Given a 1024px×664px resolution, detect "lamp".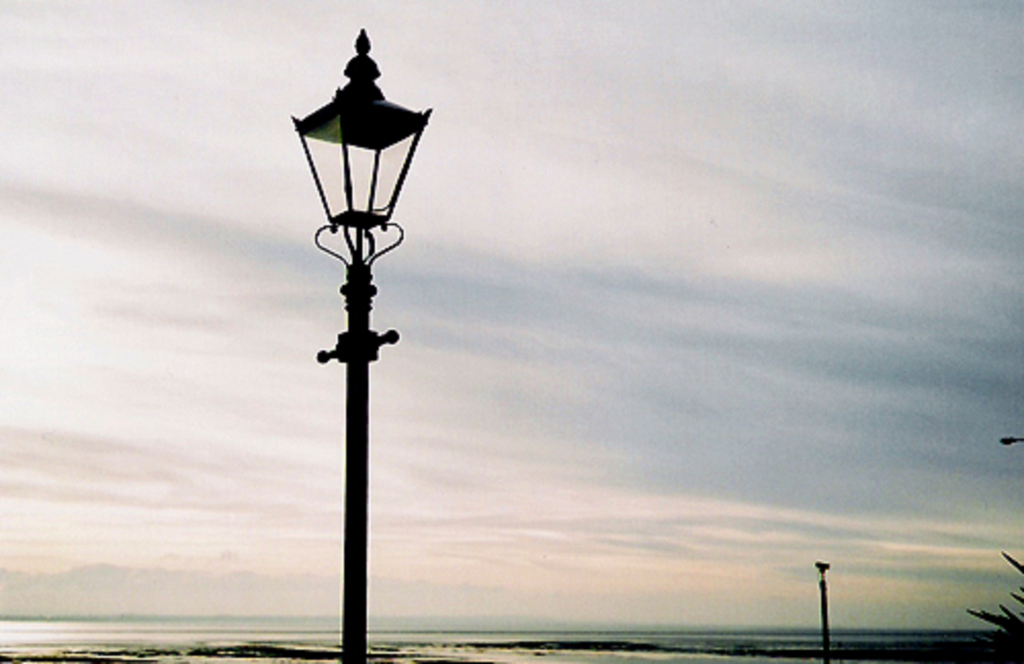
811, 557, 831, 662.
